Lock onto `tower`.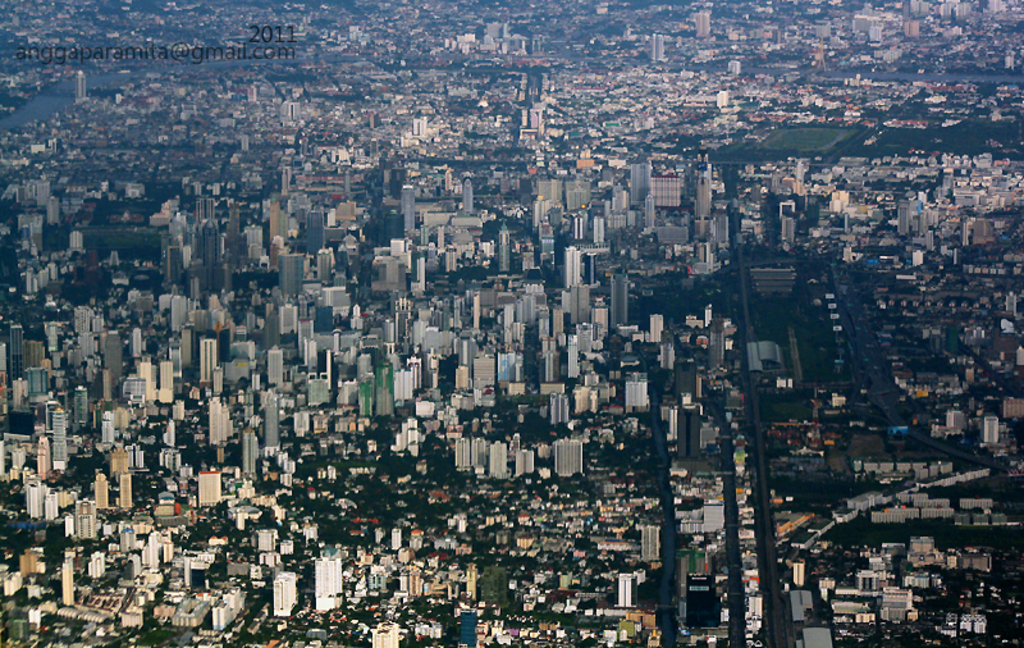
Locked: x1=269 y1=571 x2=298 y2=615.
